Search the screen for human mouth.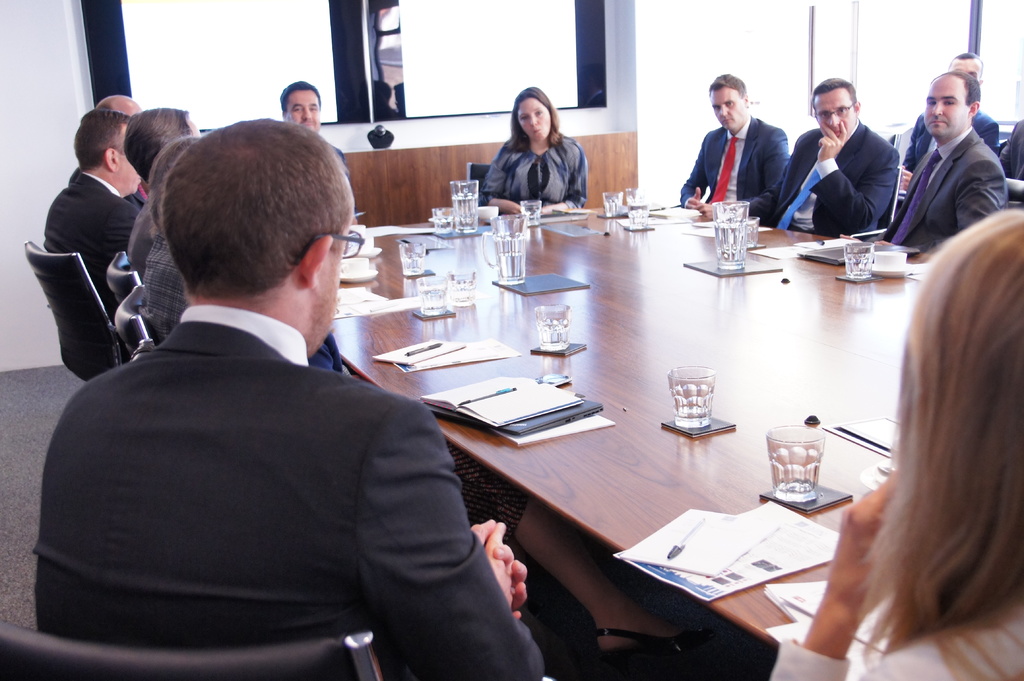
Found at [x1=929, y1=119, x2=945, y2=123].
